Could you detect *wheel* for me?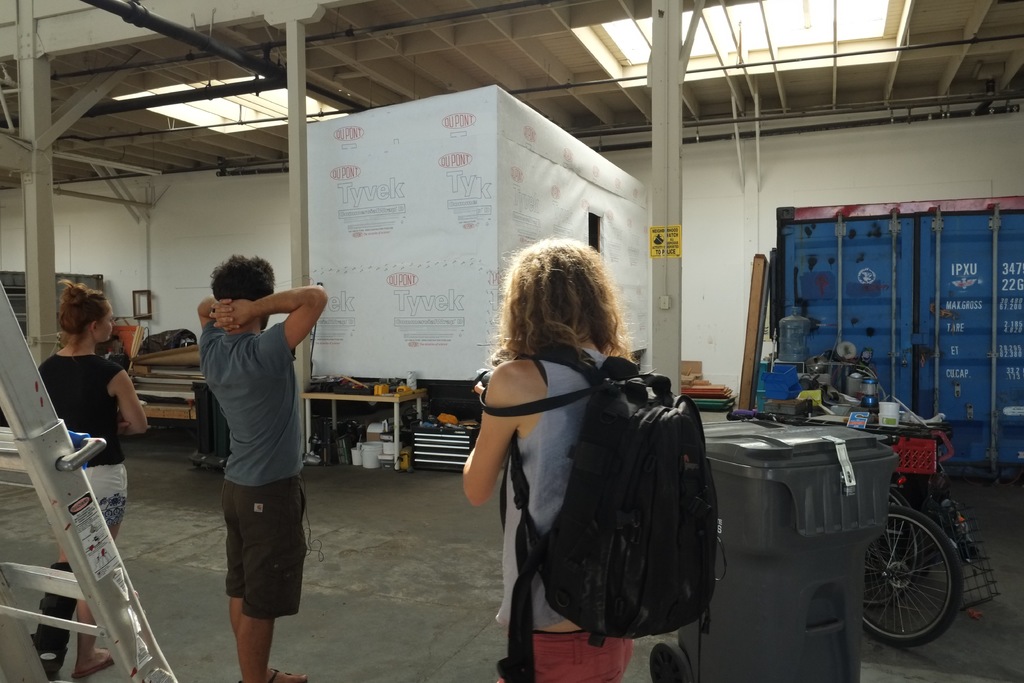
Detection result: 860 498 980 641.
